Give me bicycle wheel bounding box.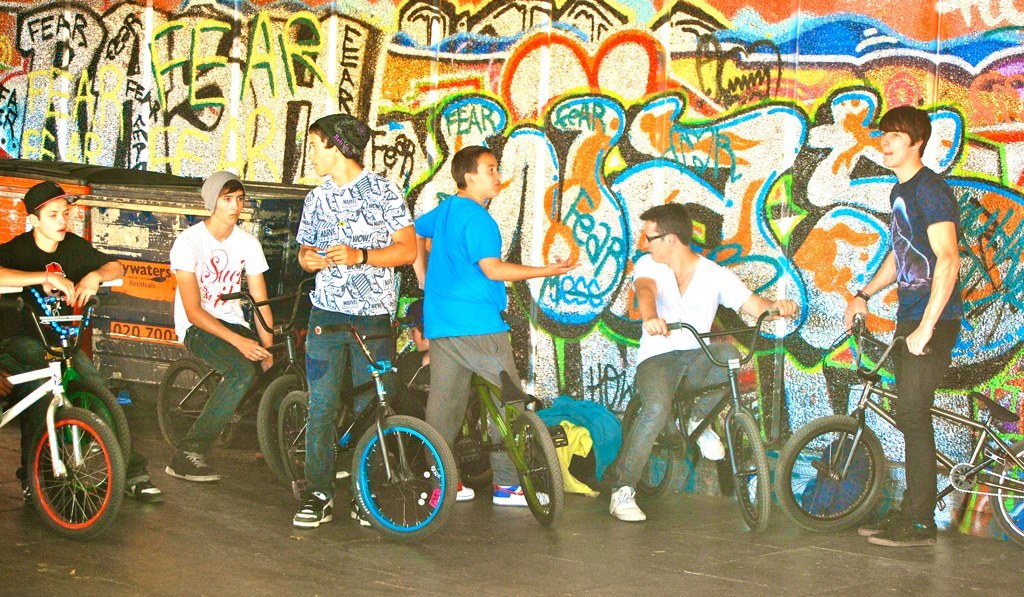
[x1=723, y1=406, x2=777, y2=531].
